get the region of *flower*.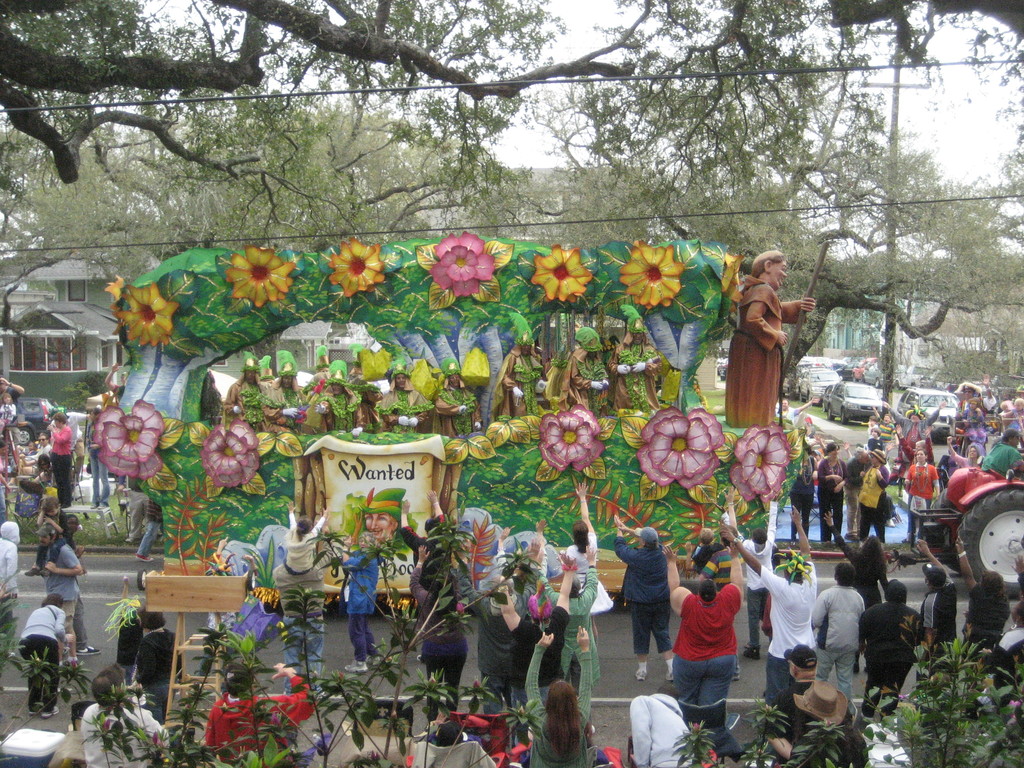
select_region(103, 273, 120, 339).
